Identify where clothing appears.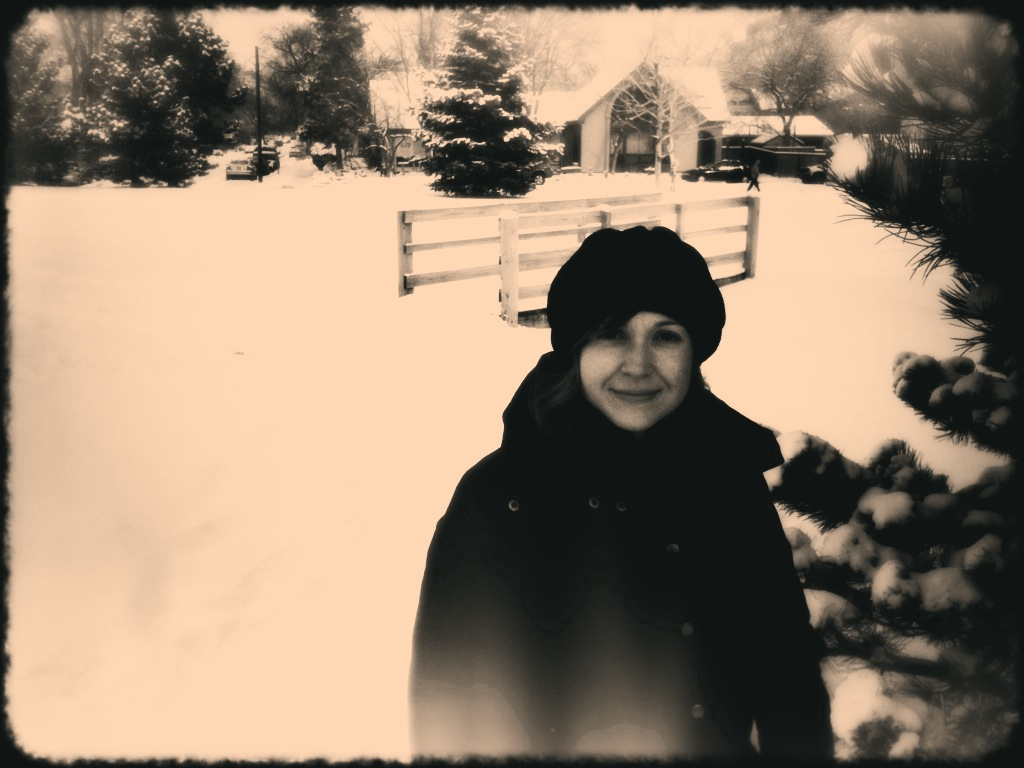
Appears at region(395, 339, 822, 754).
